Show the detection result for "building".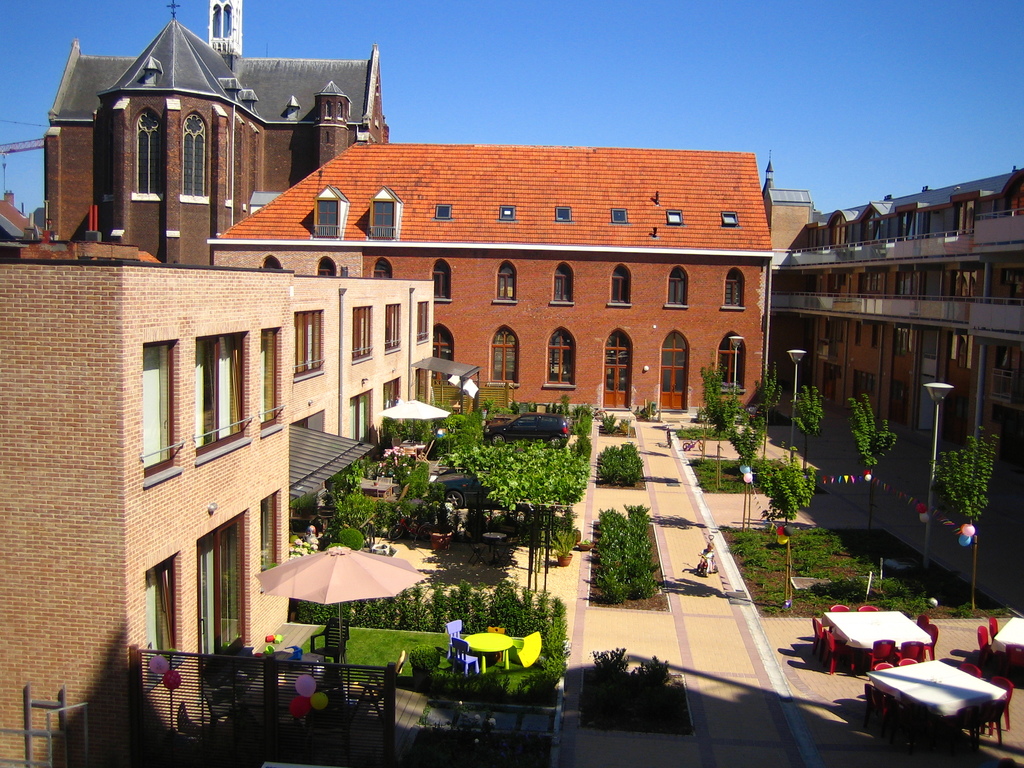
Rect(0, 253, 435, 767).
